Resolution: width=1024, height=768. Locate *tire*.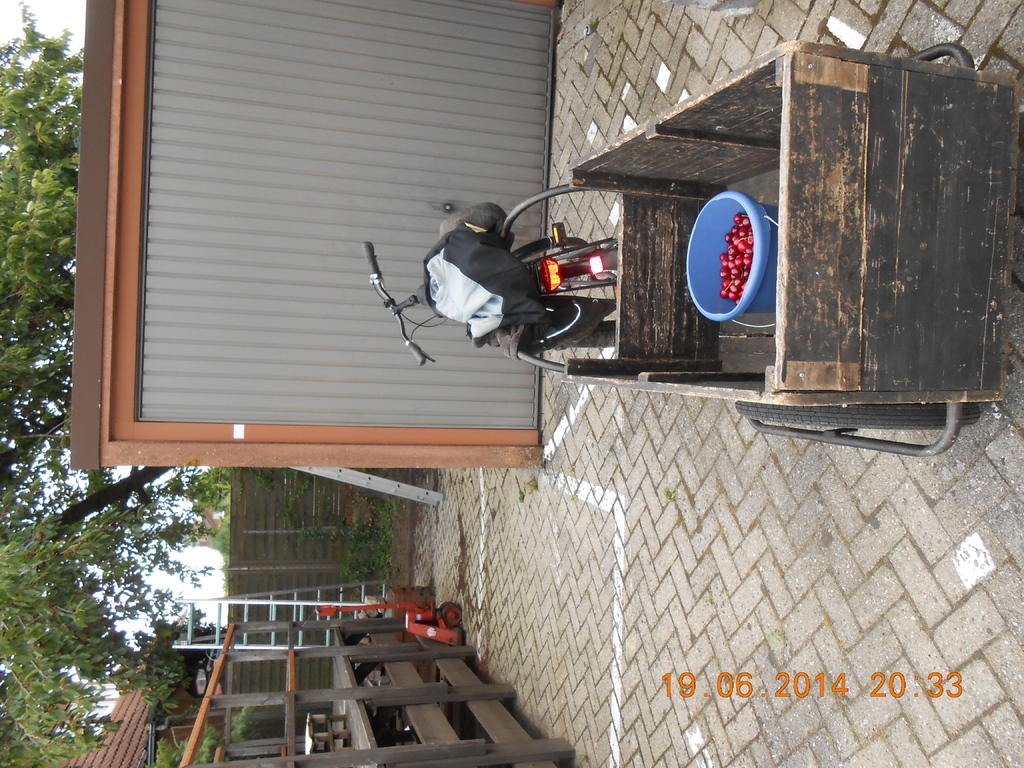
(734, 402, 984, 422).
